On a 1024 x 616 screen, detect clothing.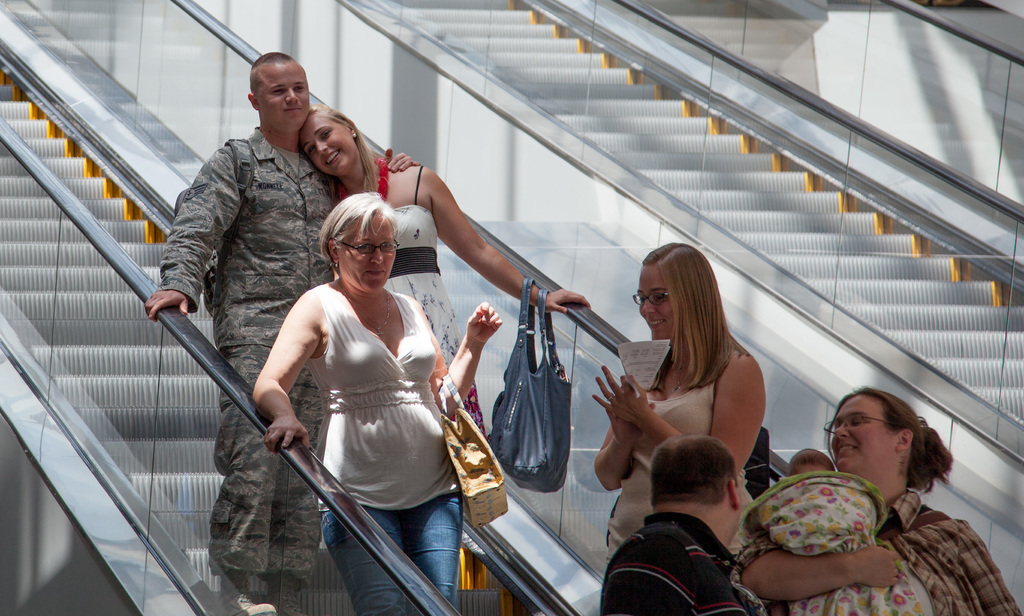
x1=158 y1=124 x2=334 y2=608.
